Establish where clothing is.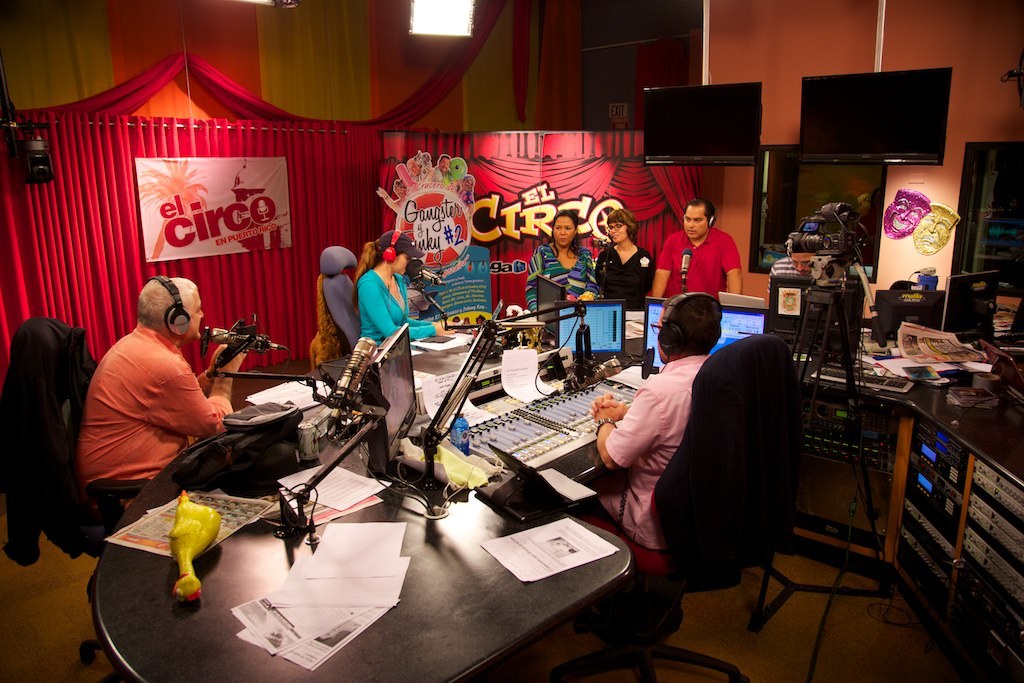
Established at bbox=[659, 226, 741, 299].
